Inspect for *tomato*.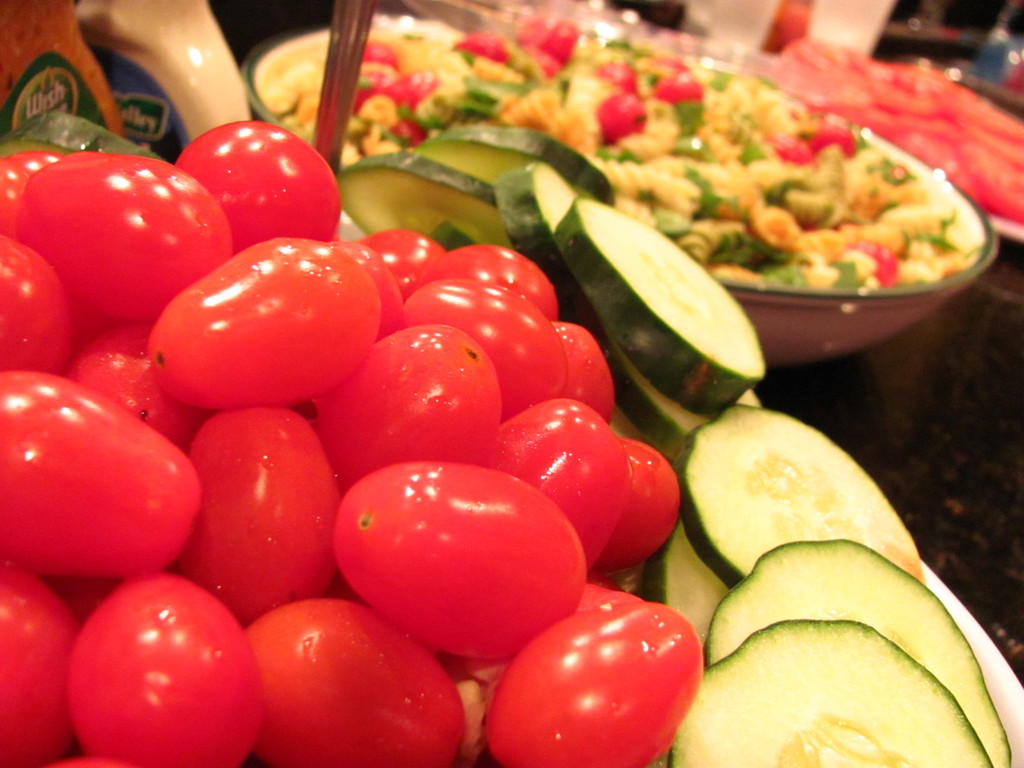
Inspection: box(435, 241, 555, 320).
